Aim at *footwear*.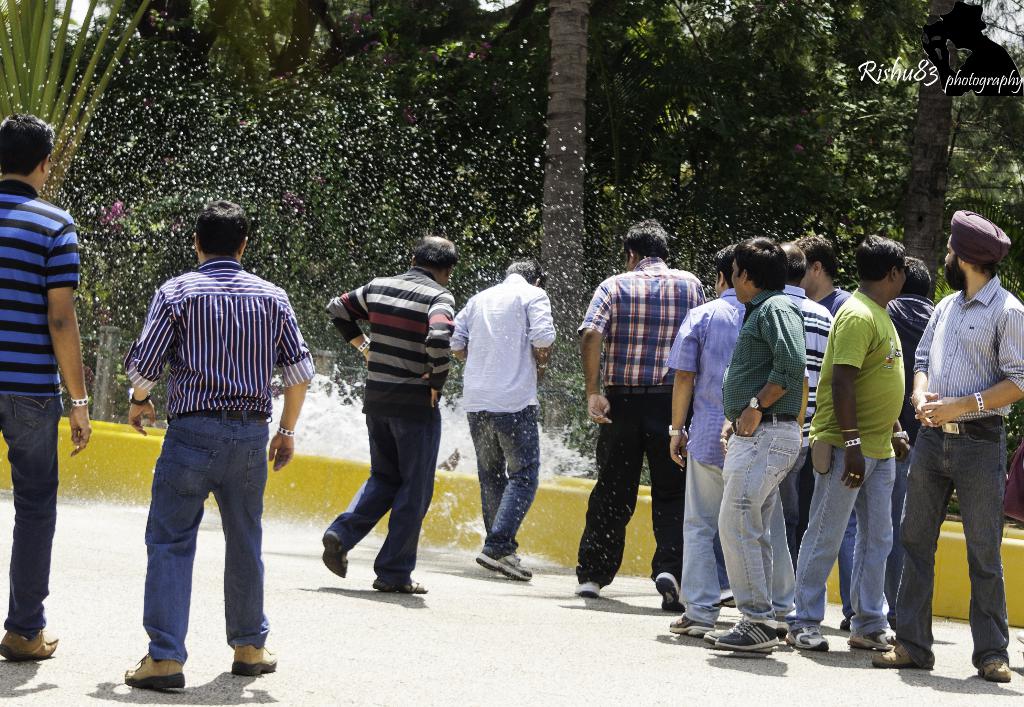
Aimed at <box>321,531,344,586</box>.
